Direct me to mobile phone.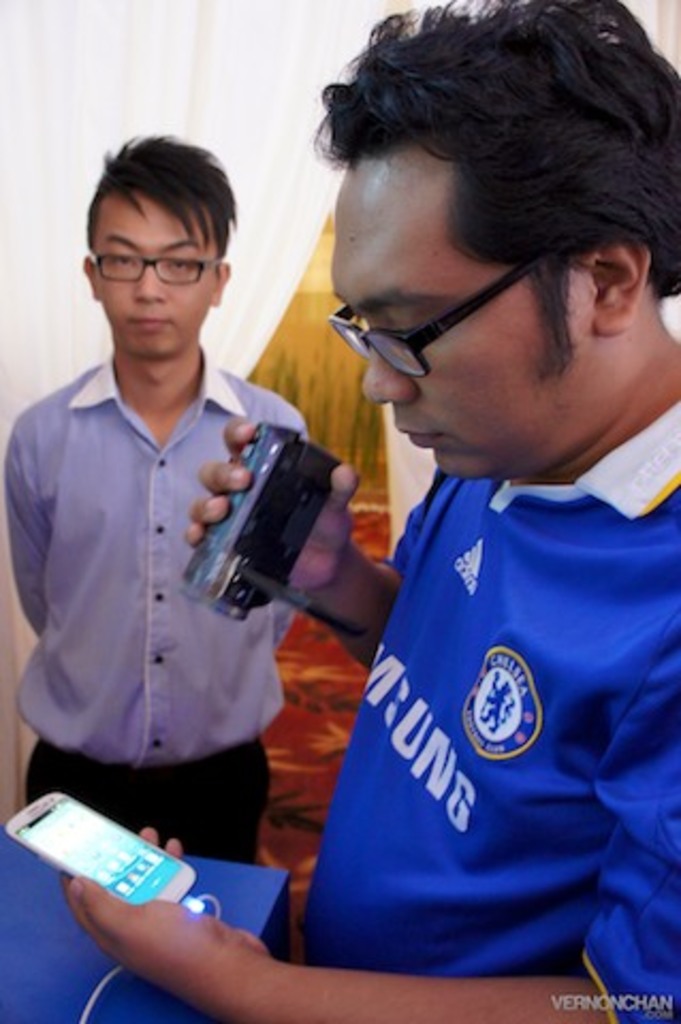
Direction: pyautogui.locateOnScreen(9, 794, 196, 905).
